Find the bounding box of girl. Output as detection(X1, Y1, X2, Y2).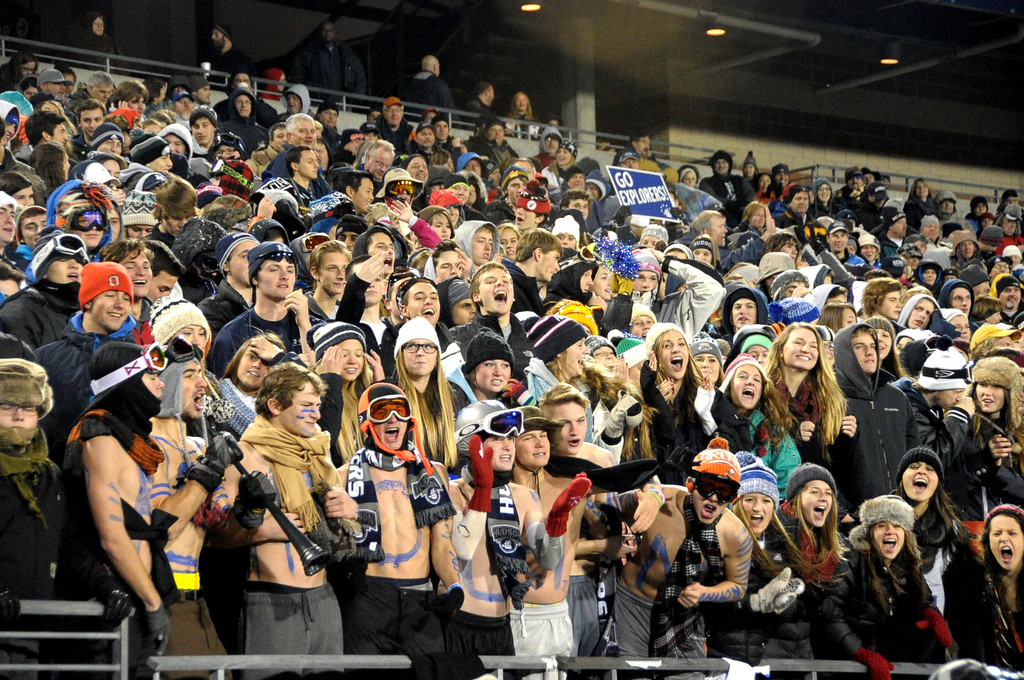
detection(123, 192, 156, 240).
